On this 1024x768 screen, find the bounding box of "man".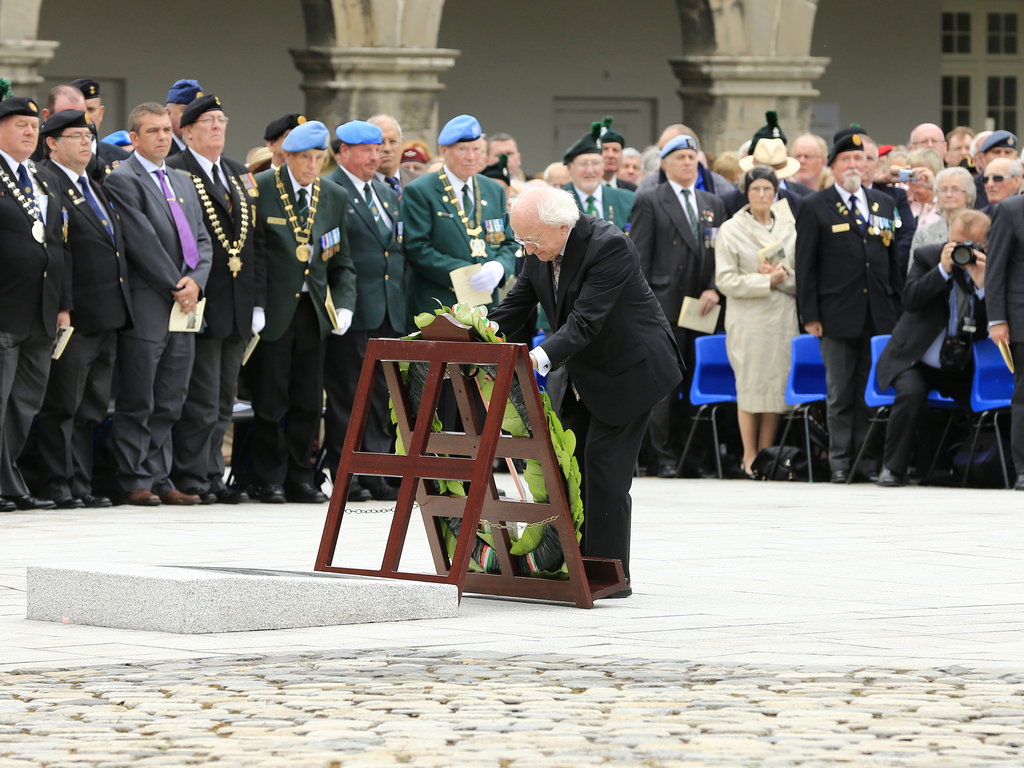
Bounding box: <region>975, 154, 1023, 210</region>.
